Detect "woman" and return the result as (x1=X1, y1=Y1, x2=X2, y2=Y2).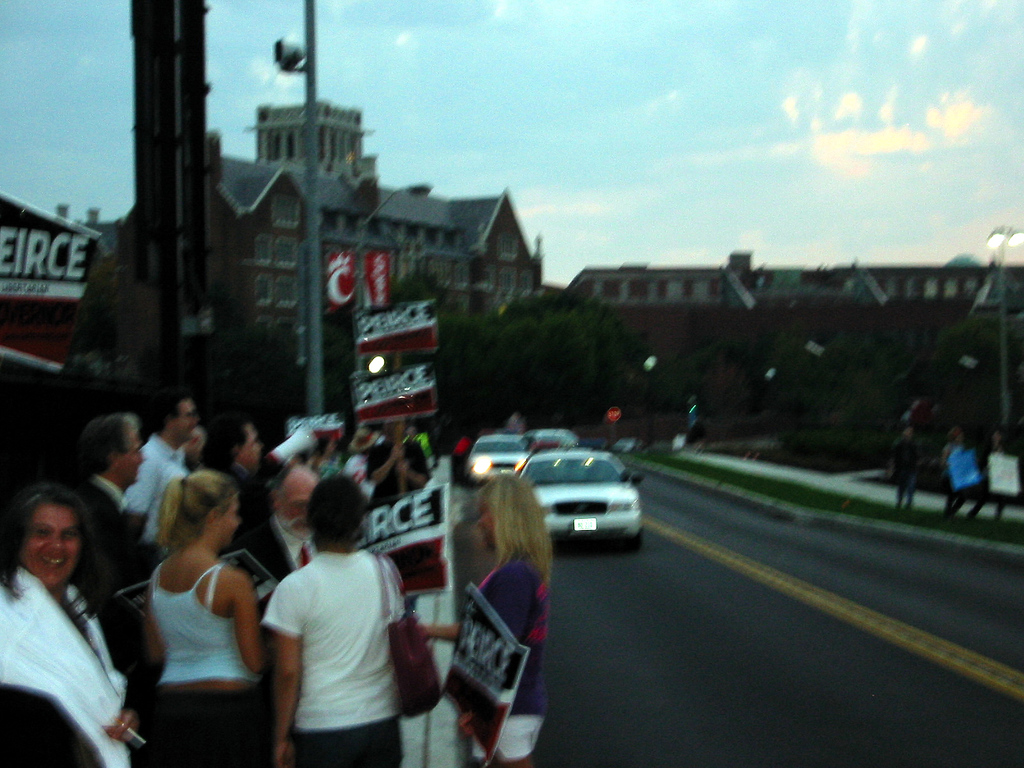
(x1=937, y1=425, x2=968, y2=512).
